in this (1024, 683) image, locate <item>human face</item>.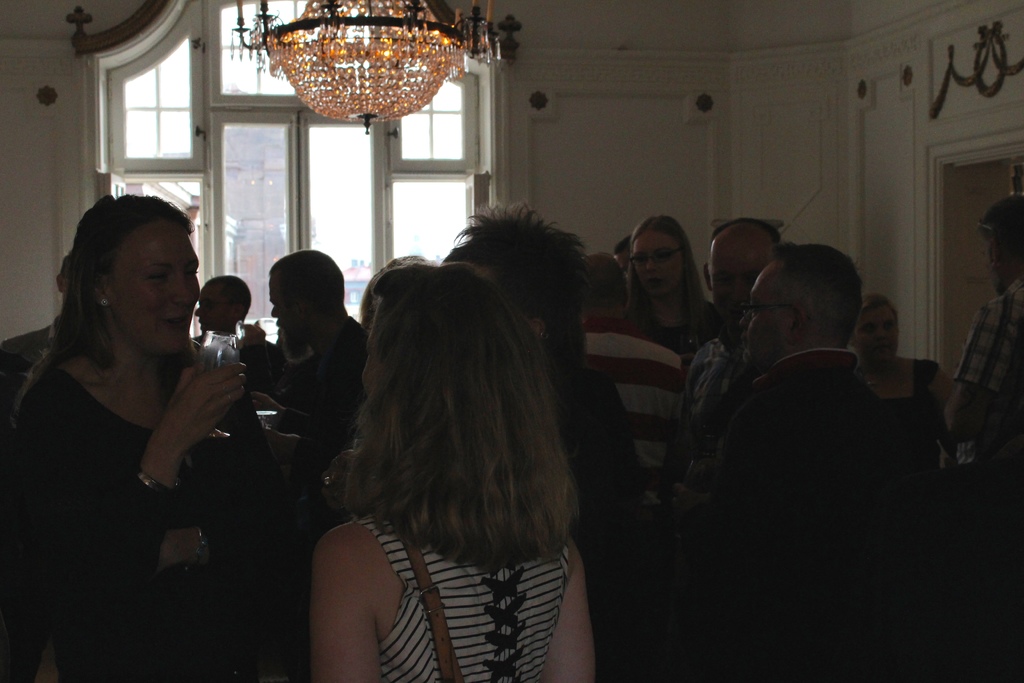
Bounding box: <box>194,284,230,331</box>.
